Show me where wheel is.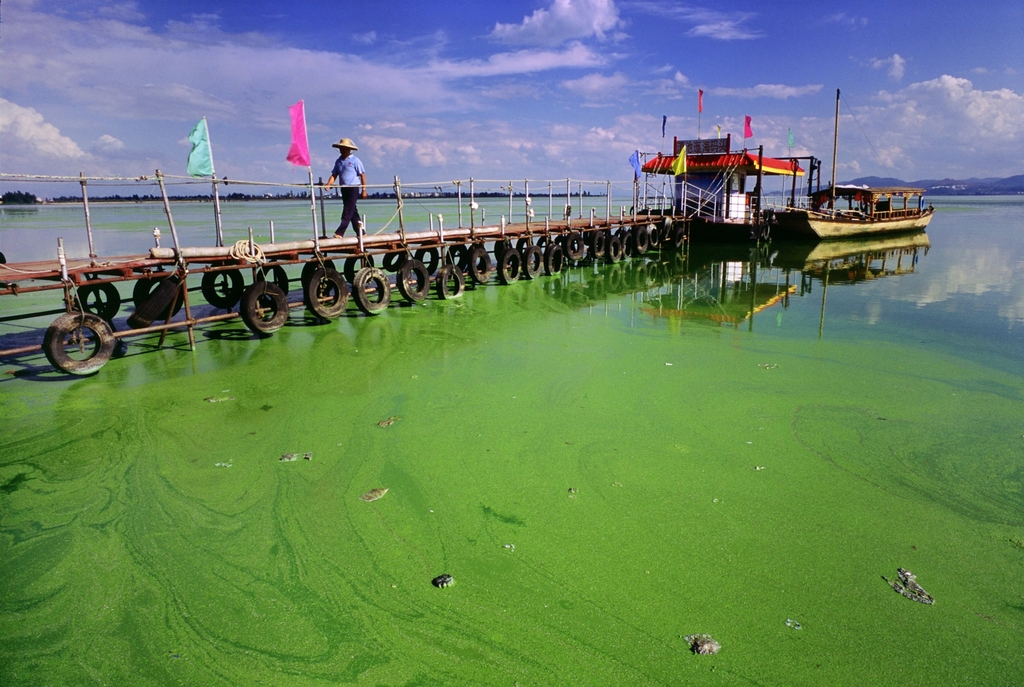
wheel is at l=630, t=228, r=650, b=258.
